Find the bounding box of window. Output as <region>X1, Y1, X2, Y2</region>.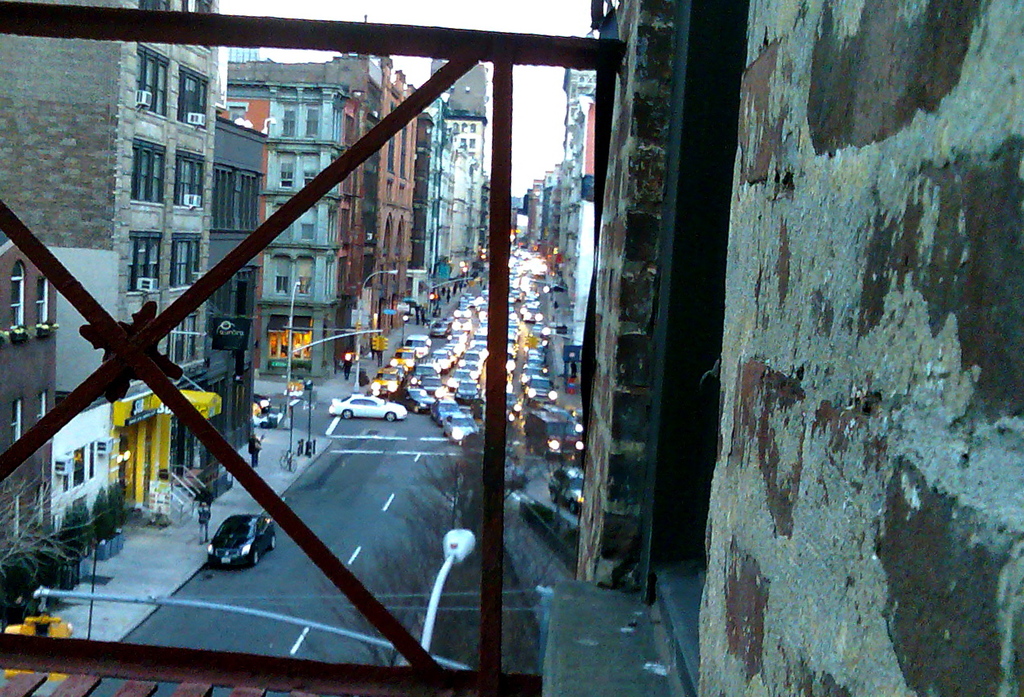
<region>277, 154, 292, 184</region>.
